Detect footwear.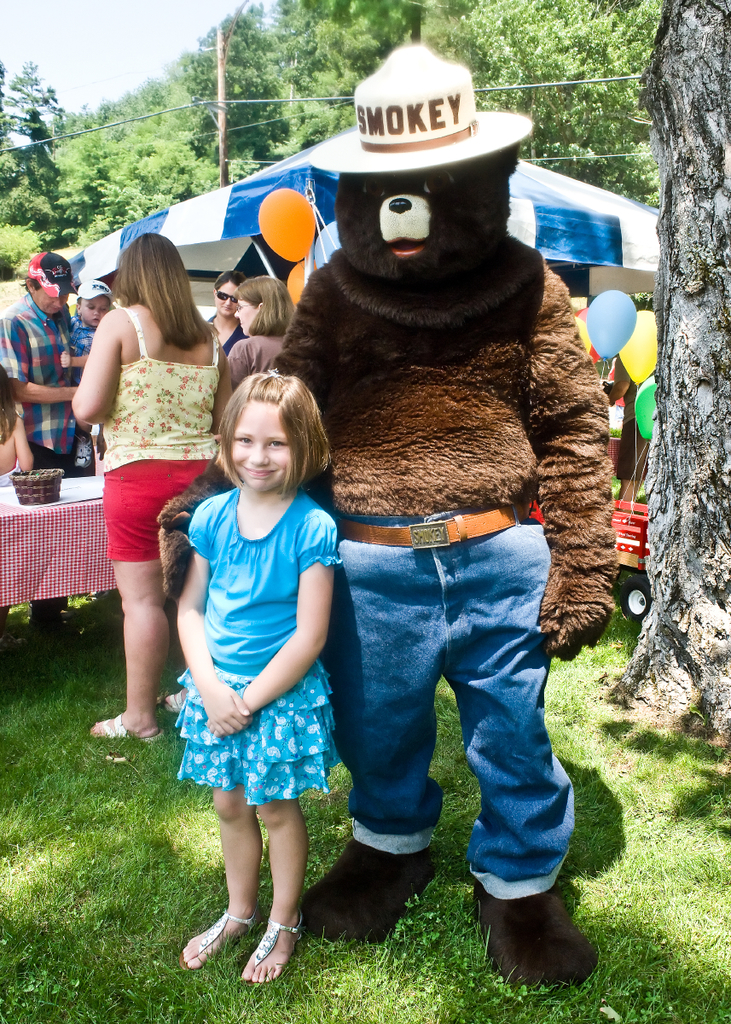
Detected at region(306, 831, 442, 942).
